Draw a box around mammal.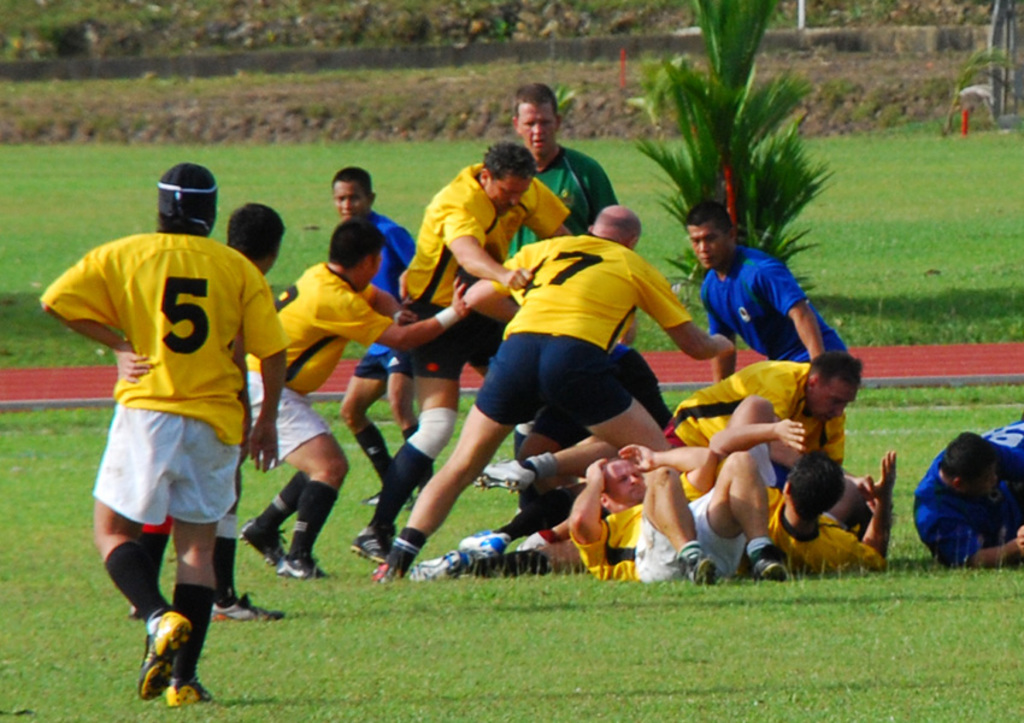
[left=240, top=218, right=466, bottom=572].
